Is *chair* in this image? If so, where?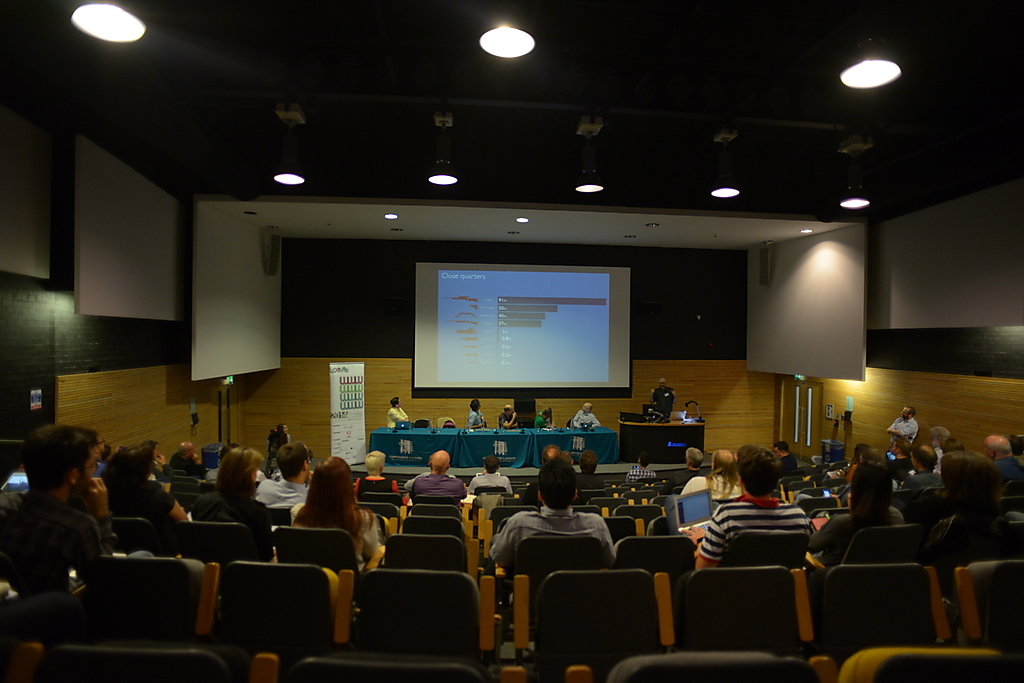
Yes, at locate(197, 549, 364, 667).
